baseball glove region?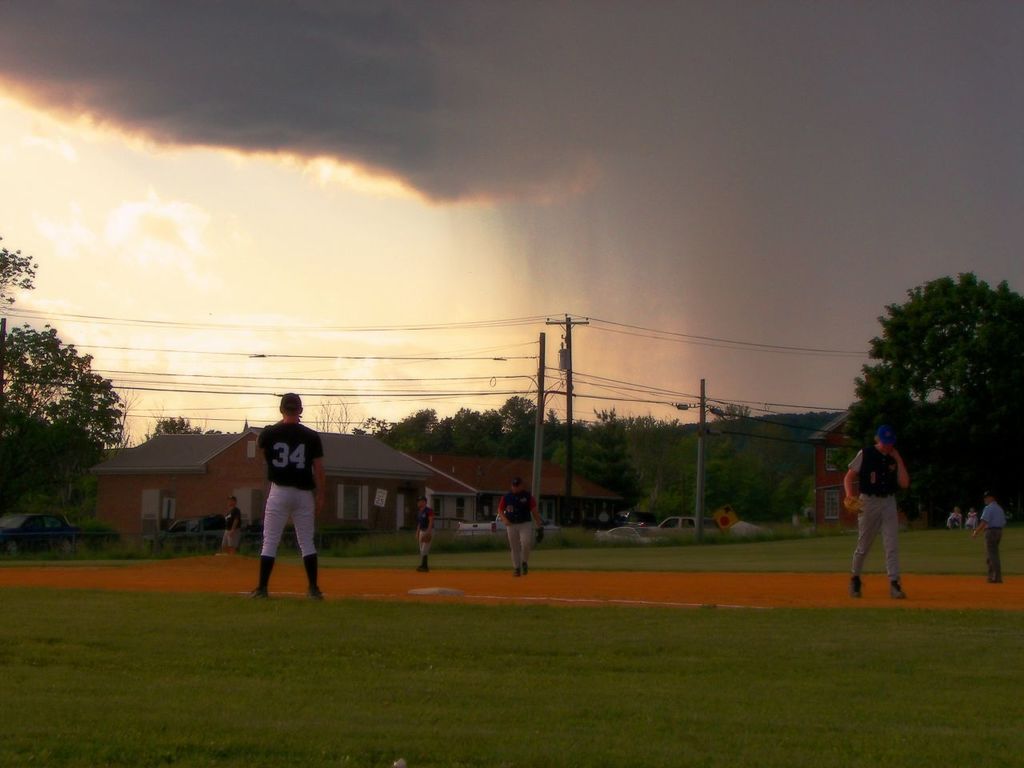
bbox=[840, 494, 867, 521]
